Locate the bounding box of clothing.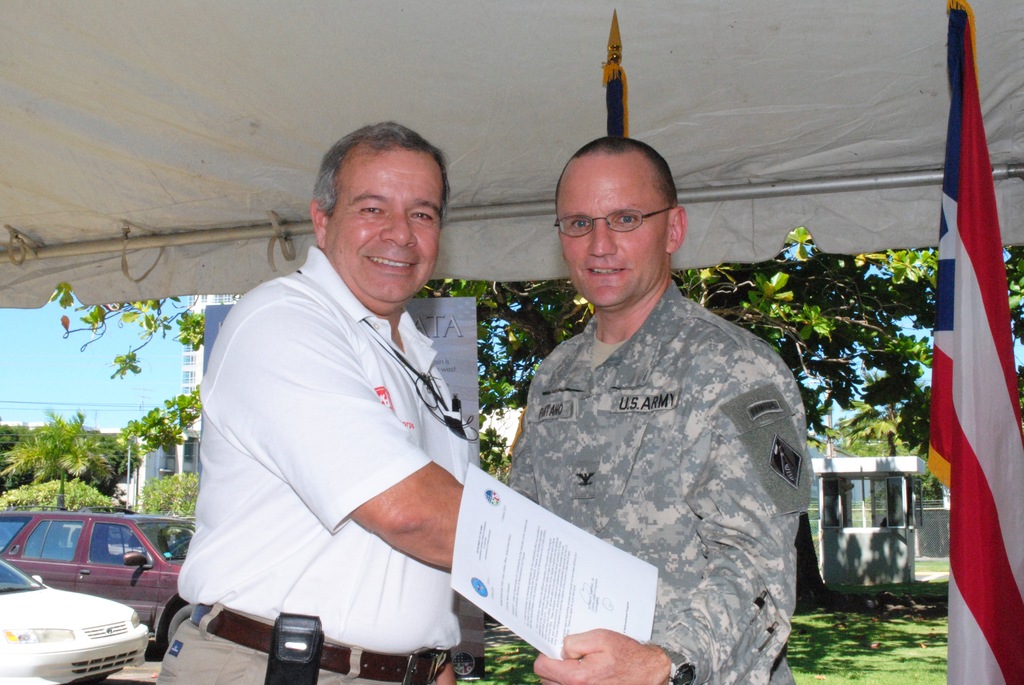
Bounding box: (left=178, top=209, right=482, bottom=661).
